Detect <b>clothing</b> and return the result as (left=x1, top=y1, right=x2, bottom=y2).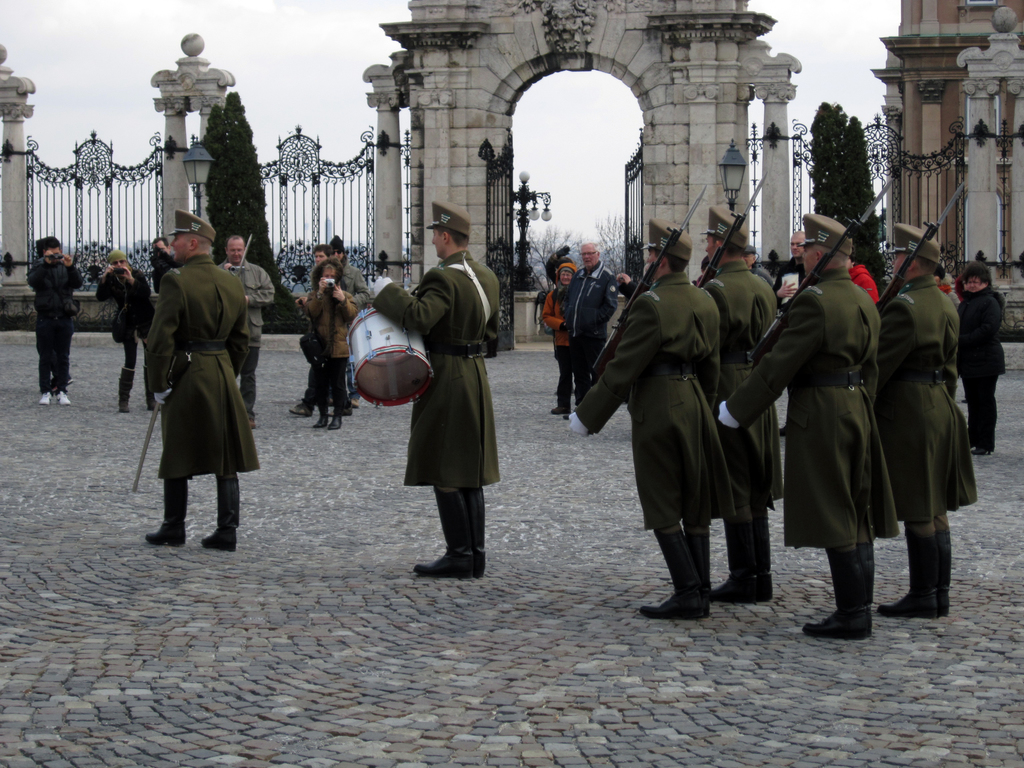
(left=870, top=264, right=982, bottom=529).
